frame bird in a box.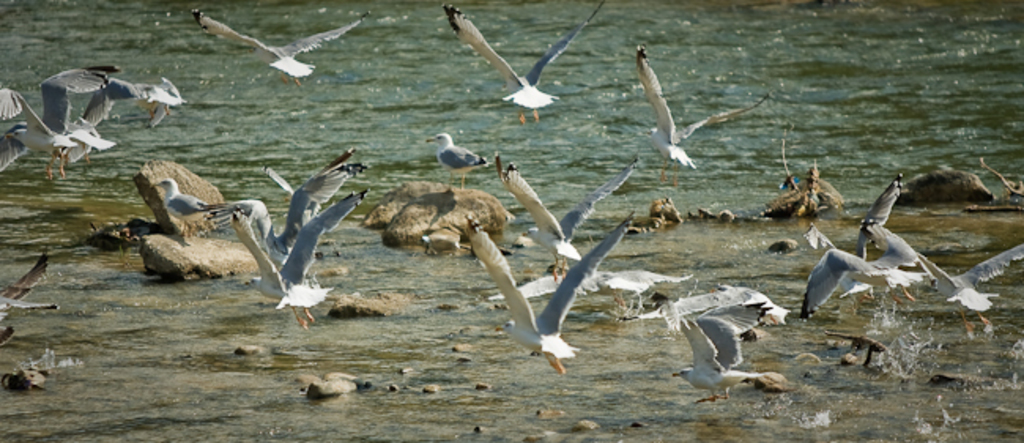
(left=629, top=38, right=733, bottom=161).
